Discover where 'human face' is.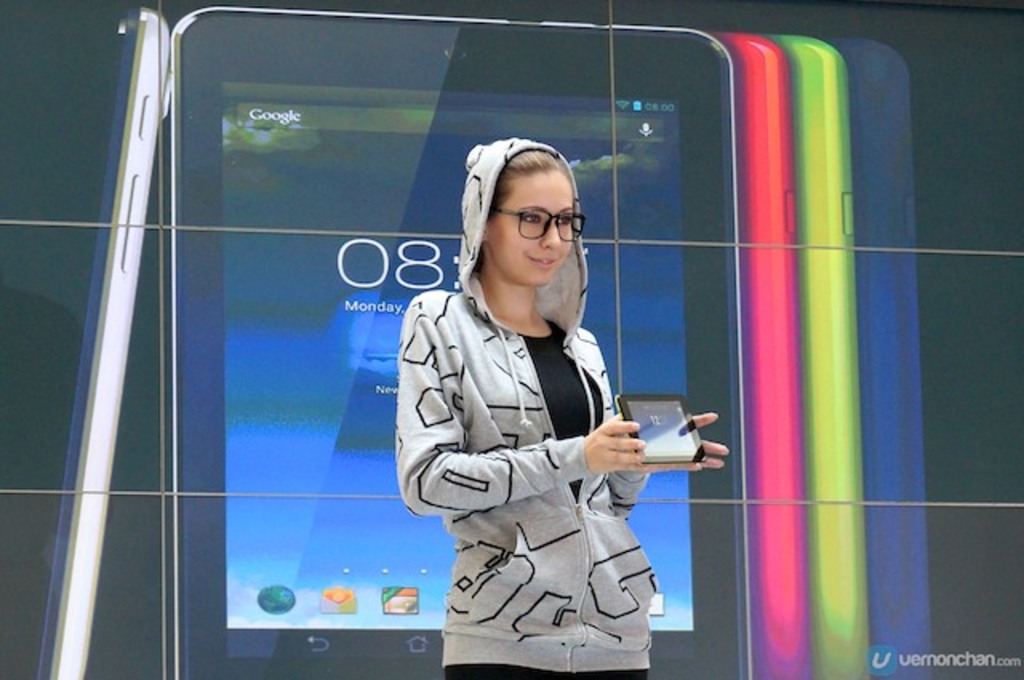
Discovered at <bbox>494, 173, 571, 285</bbox>.
